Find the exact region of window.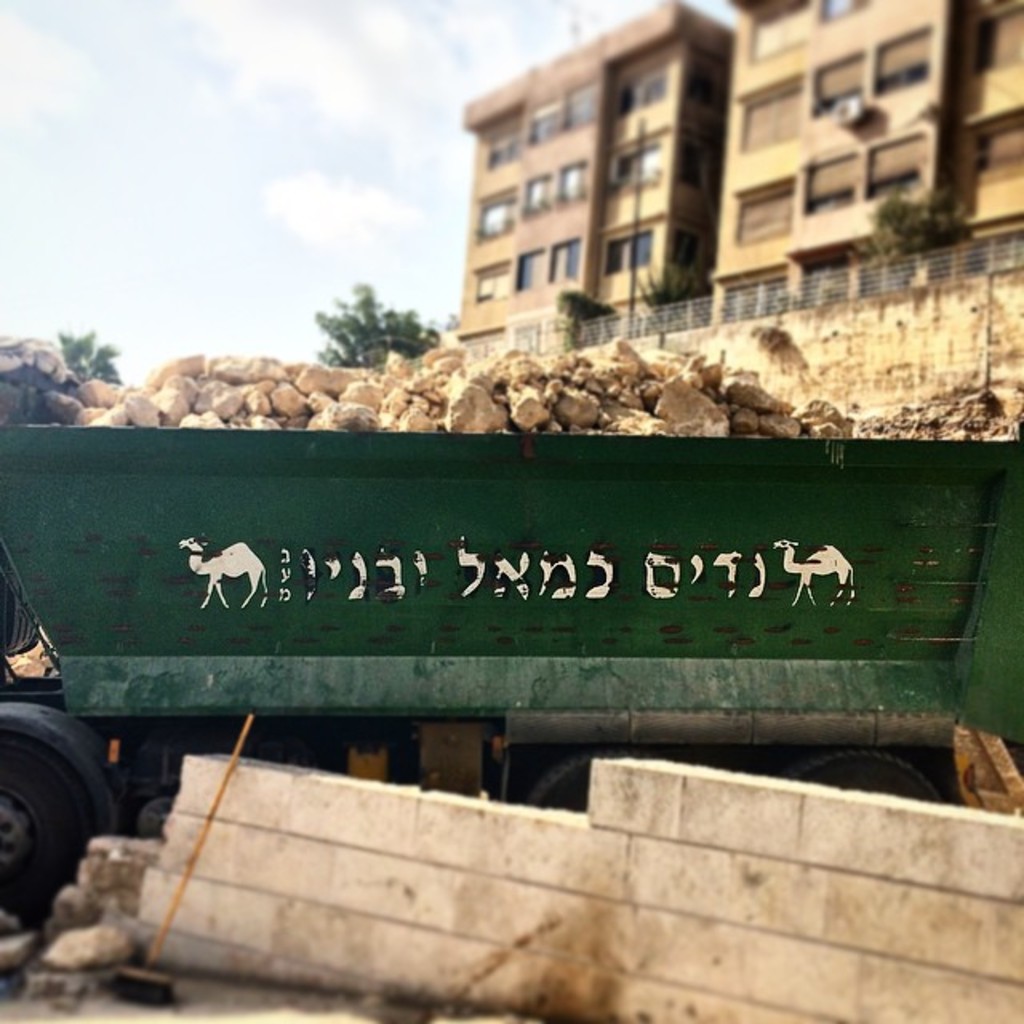
Exact region: (805, 152, 854, 208).
